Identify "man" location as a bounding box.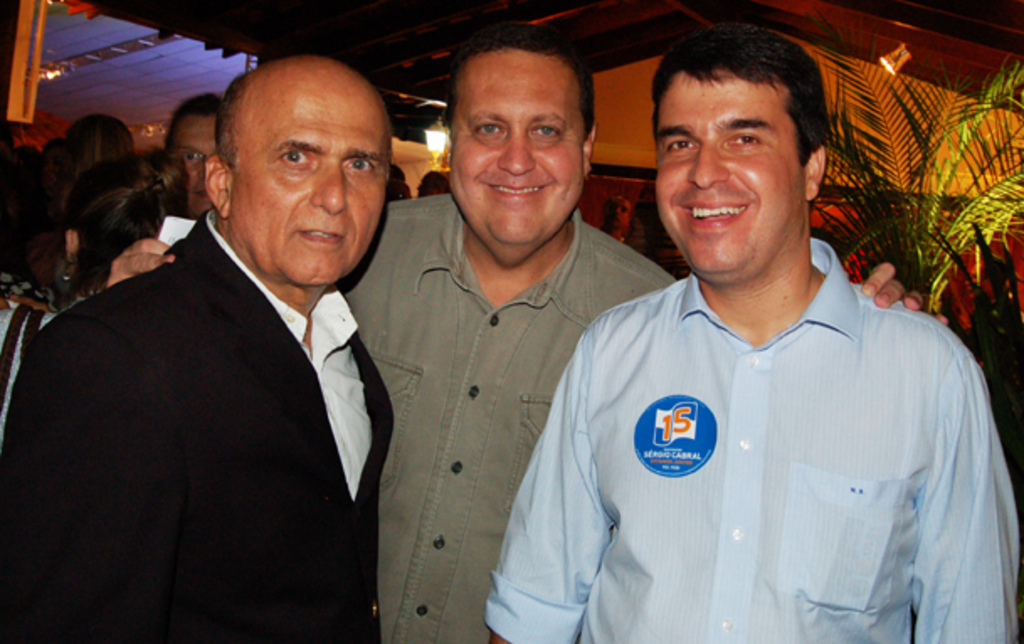
crop(108, 25, 950, 642).
